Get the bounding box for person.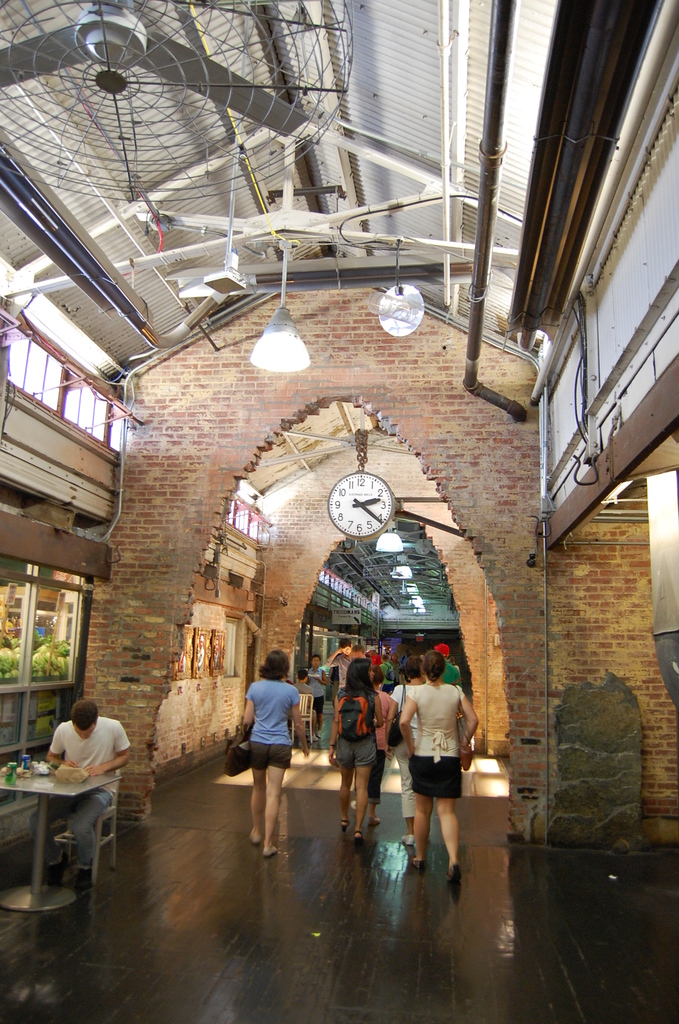
bbox=[397, 644, 478, 884].
